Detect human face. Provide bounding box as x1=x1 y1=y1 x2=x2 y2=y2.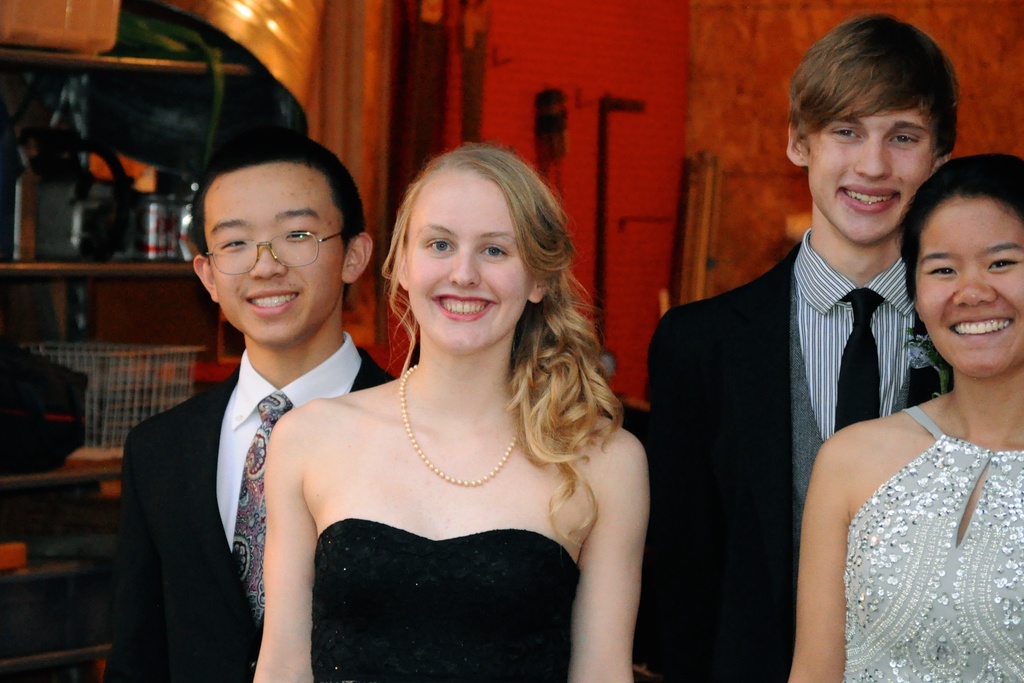
x1=402 y1=168 x2=529 y2=350.
